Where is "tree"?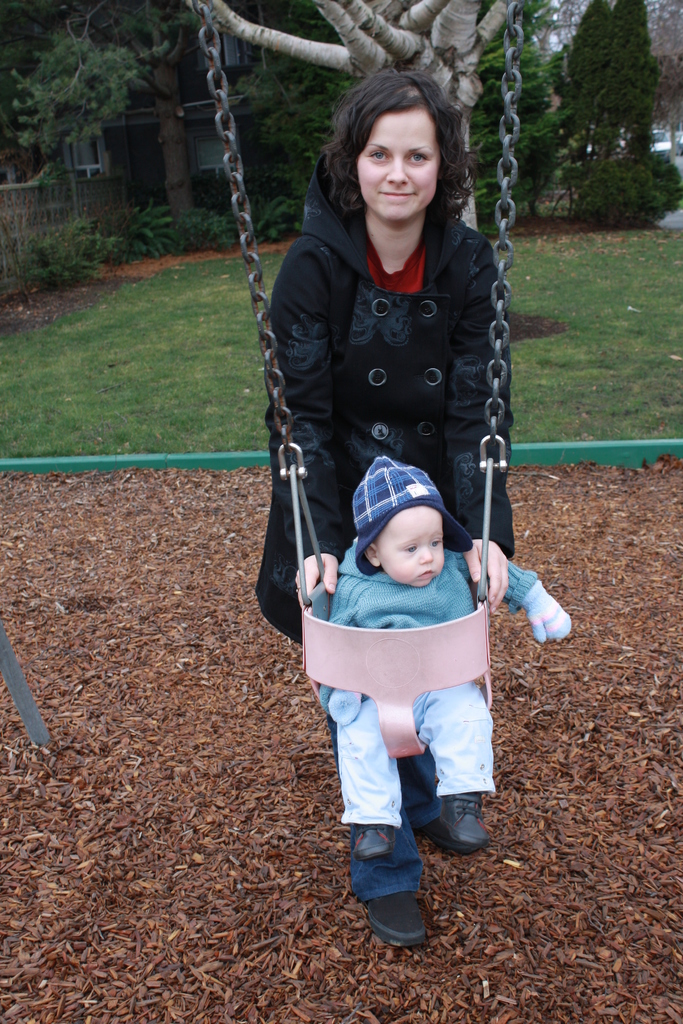
<bbox>584, 0, 656, 161</bbox>.
